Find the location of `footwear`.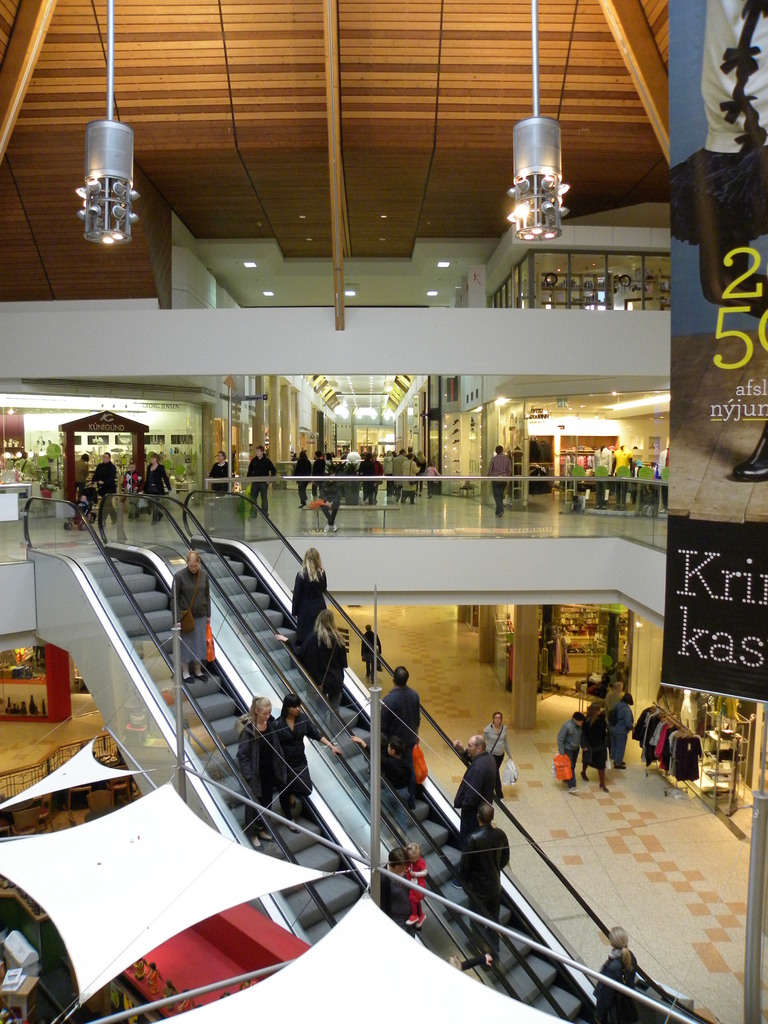
Location: (x1=282, y1=815, x2=299, y2=830).
